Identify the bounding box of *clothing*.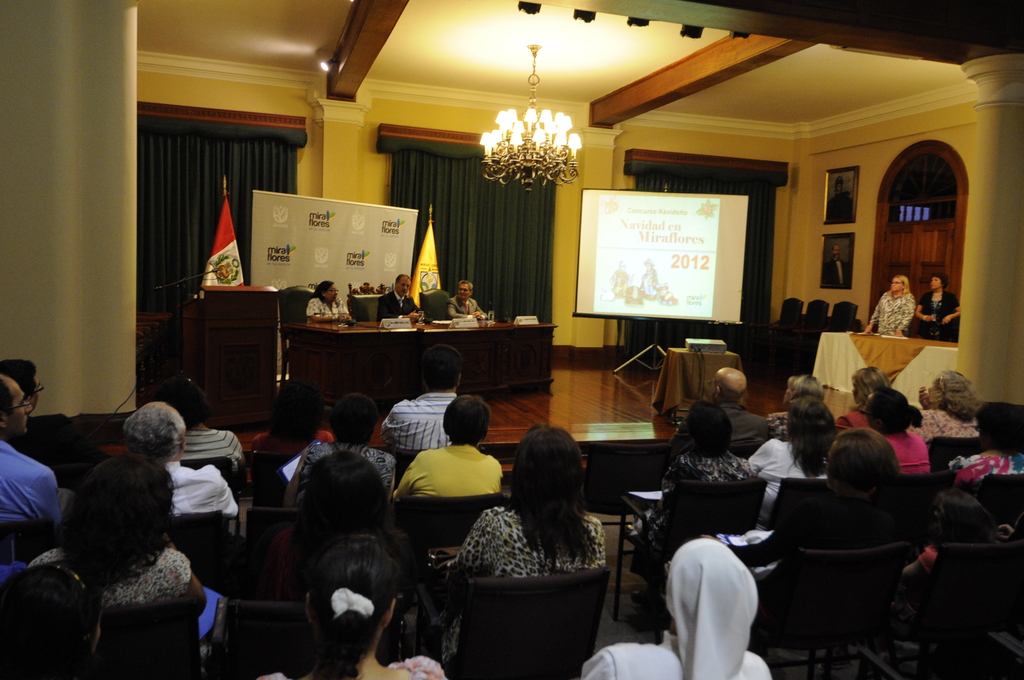
x1=886, y1=430, x2=927, y2=473.
